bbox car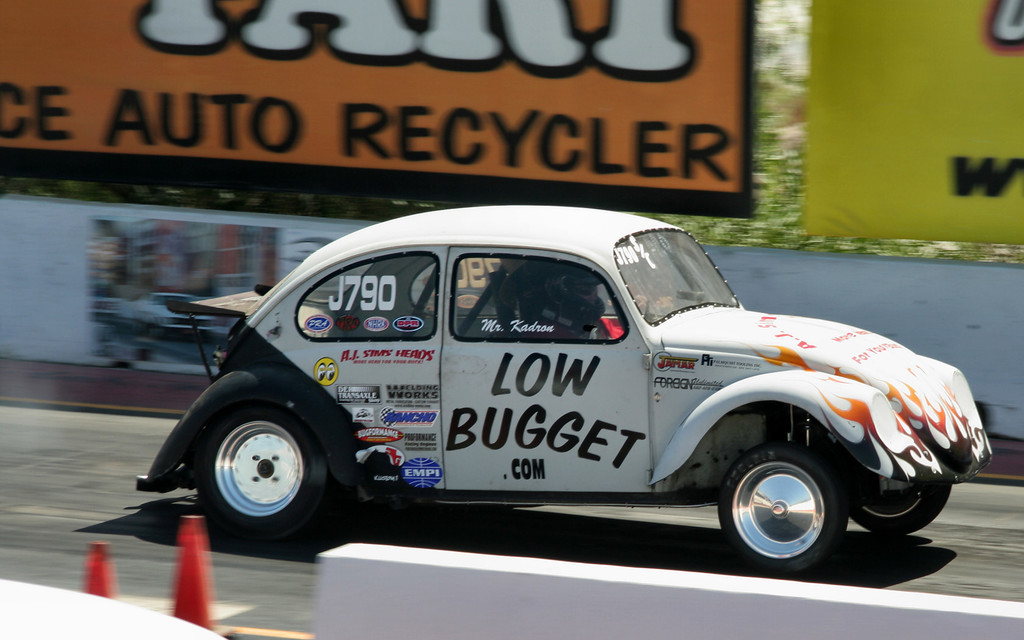
box(135, 204, 991, 578)
